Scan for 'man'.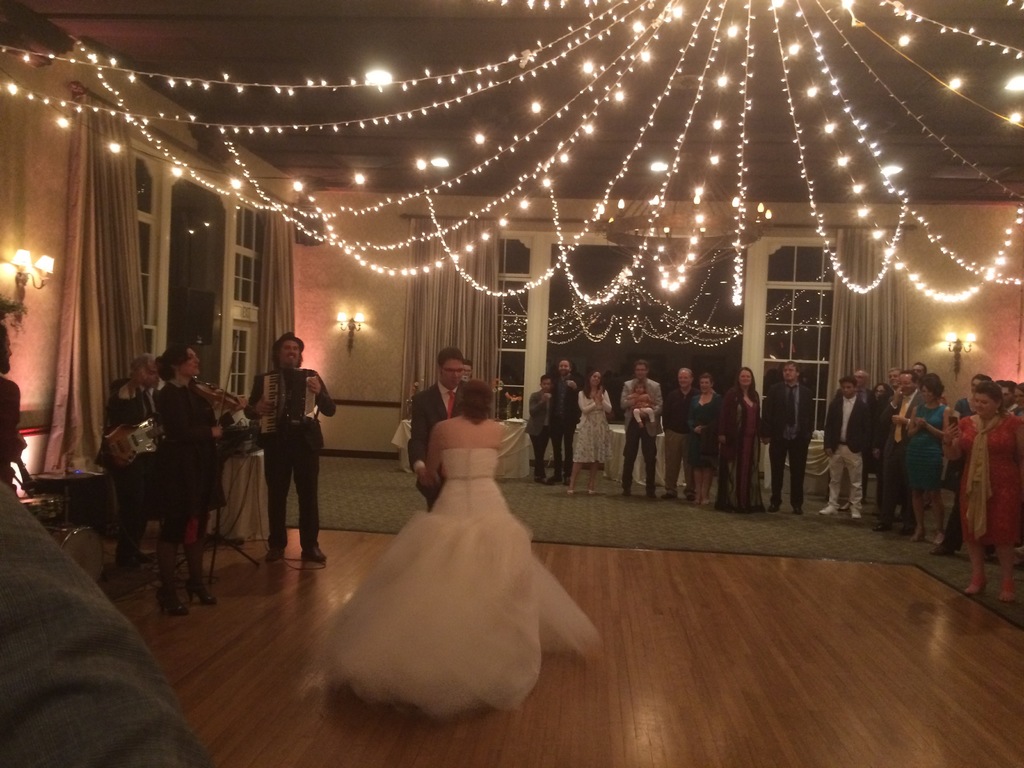
Scan result: 545 360 585 488.
